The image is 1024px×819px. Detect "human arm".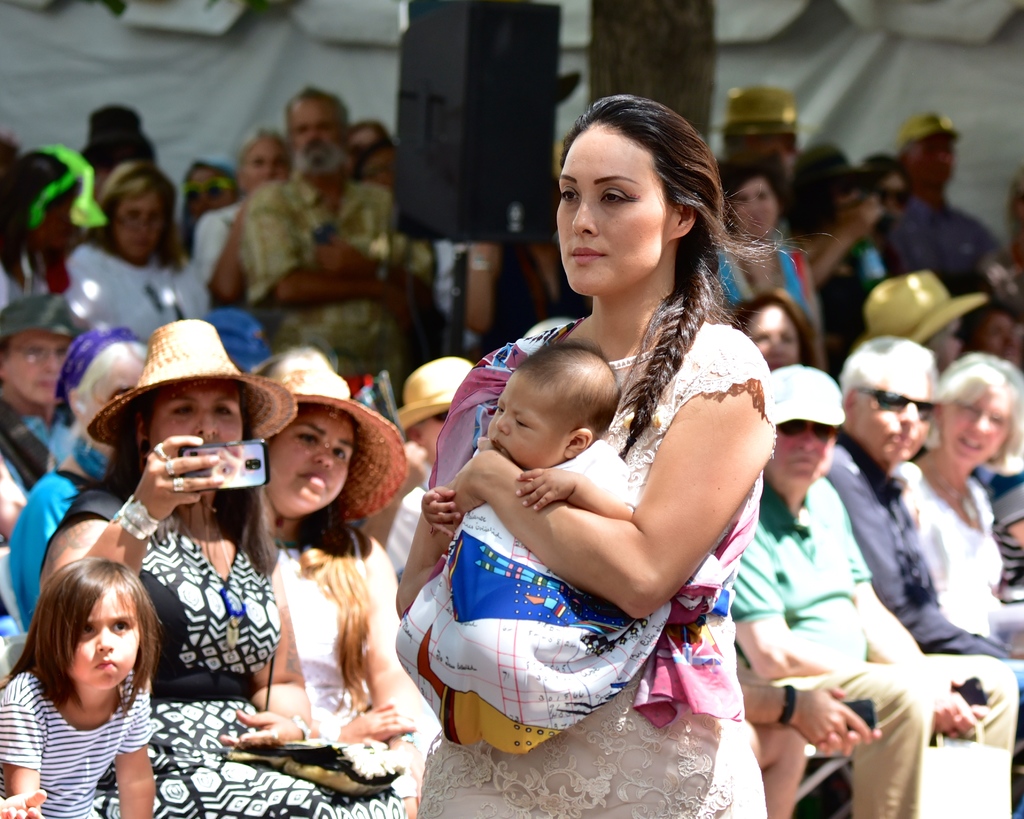
Detection: (x1=358, y1=633, x2=431, y2=797).
